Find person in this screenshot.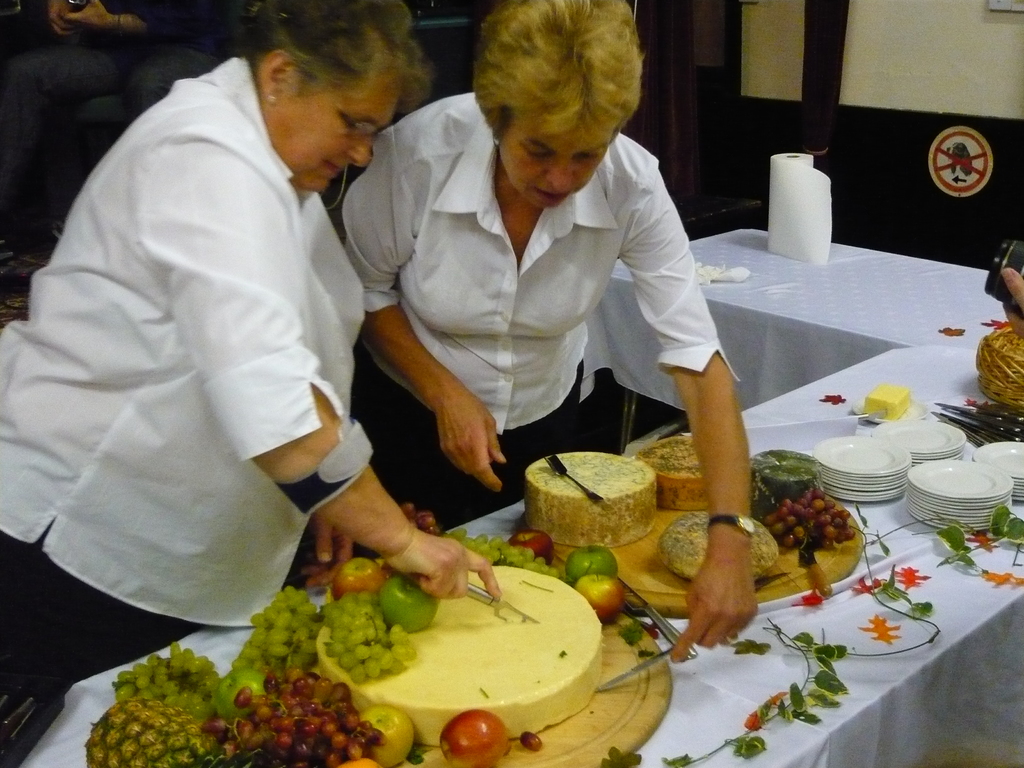
The bounding box for person is {"left": 1002, "top": 266, "right": 1023, "bottom": 338}.
